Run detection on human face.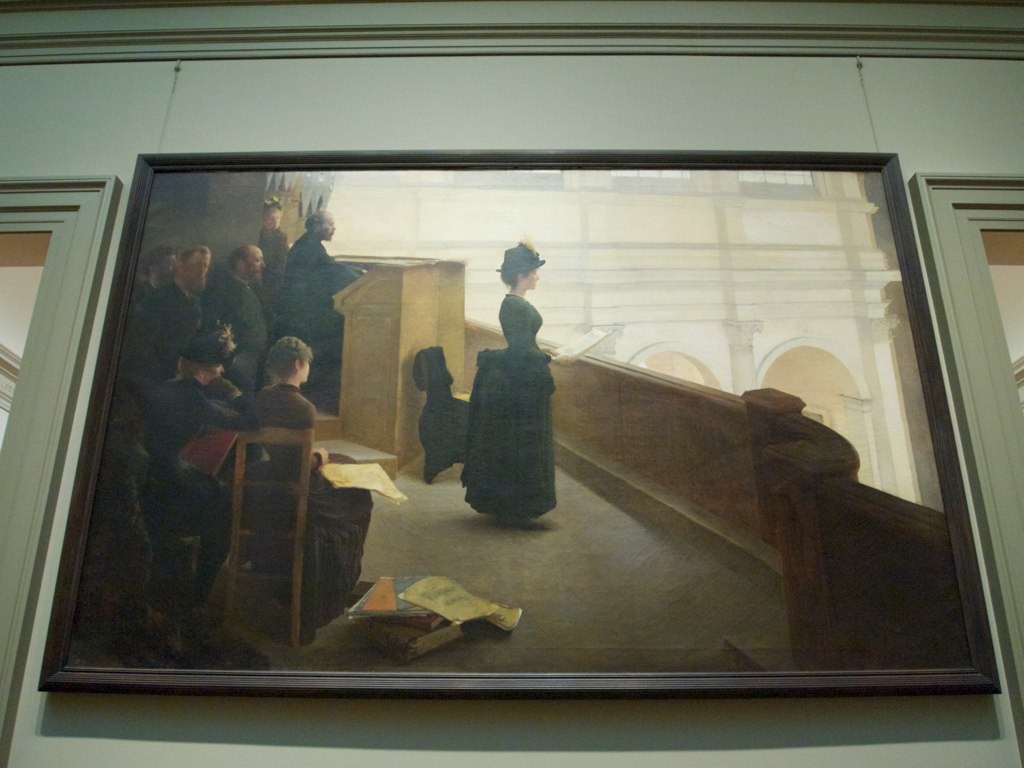
Result: [186, 252, 213, 287].
